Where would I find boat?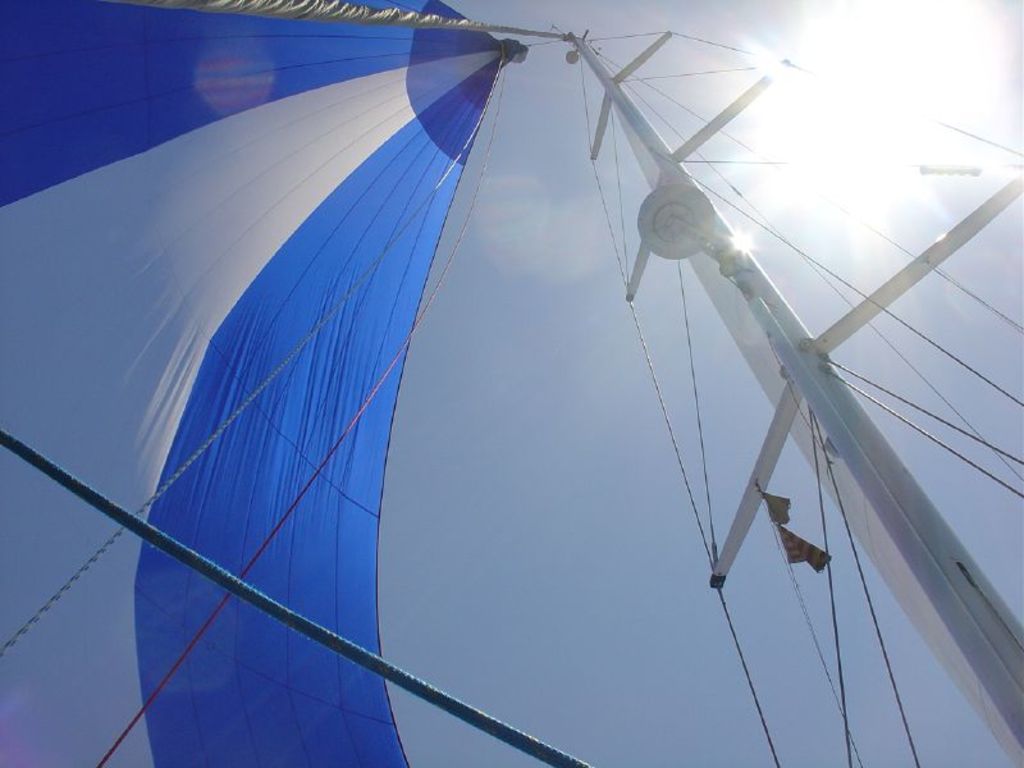
At pyautogui.locateOnScreen(0, 27, 993, 767).
